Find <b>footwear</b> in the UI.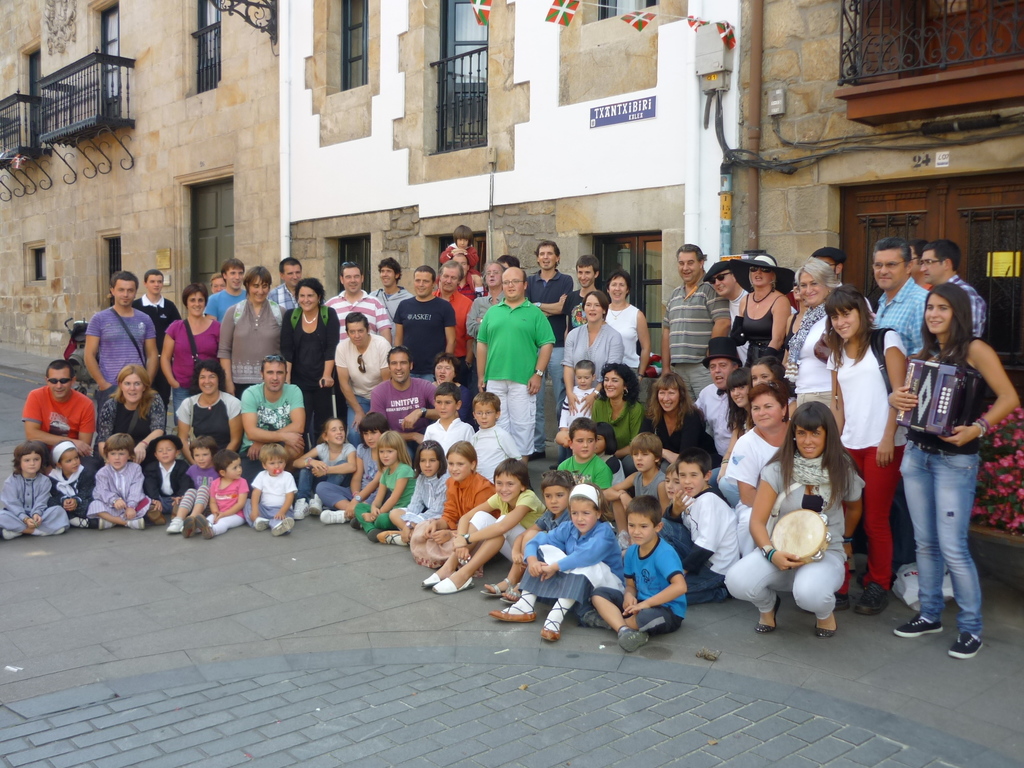
UI element at bbox(944, 632, 985, 659).
